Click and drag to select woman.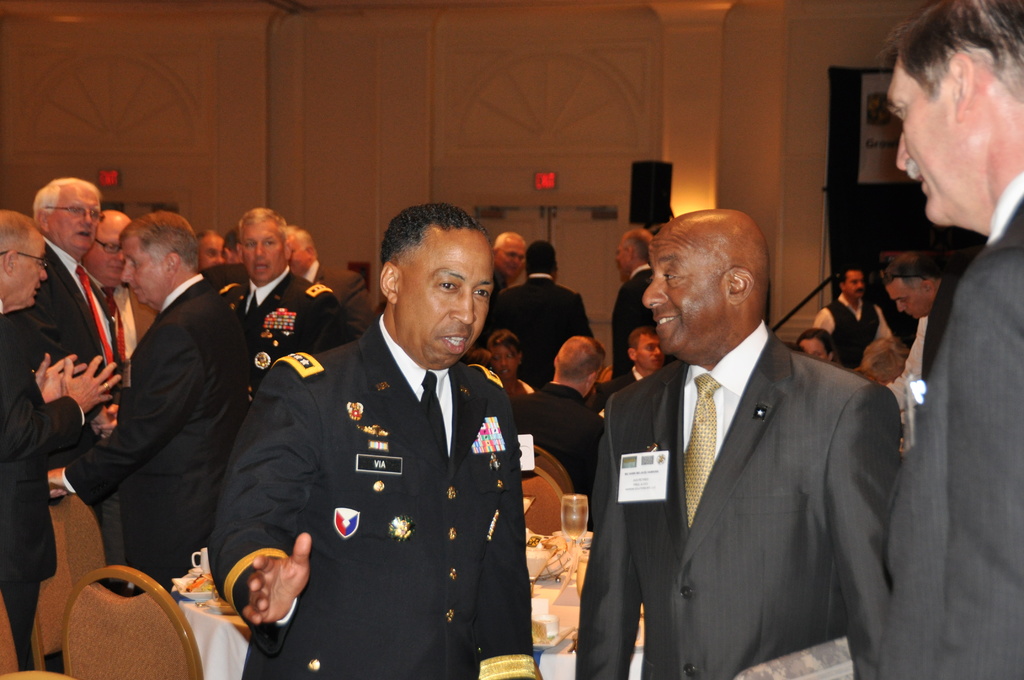
Selection: 481 329 534 404.
